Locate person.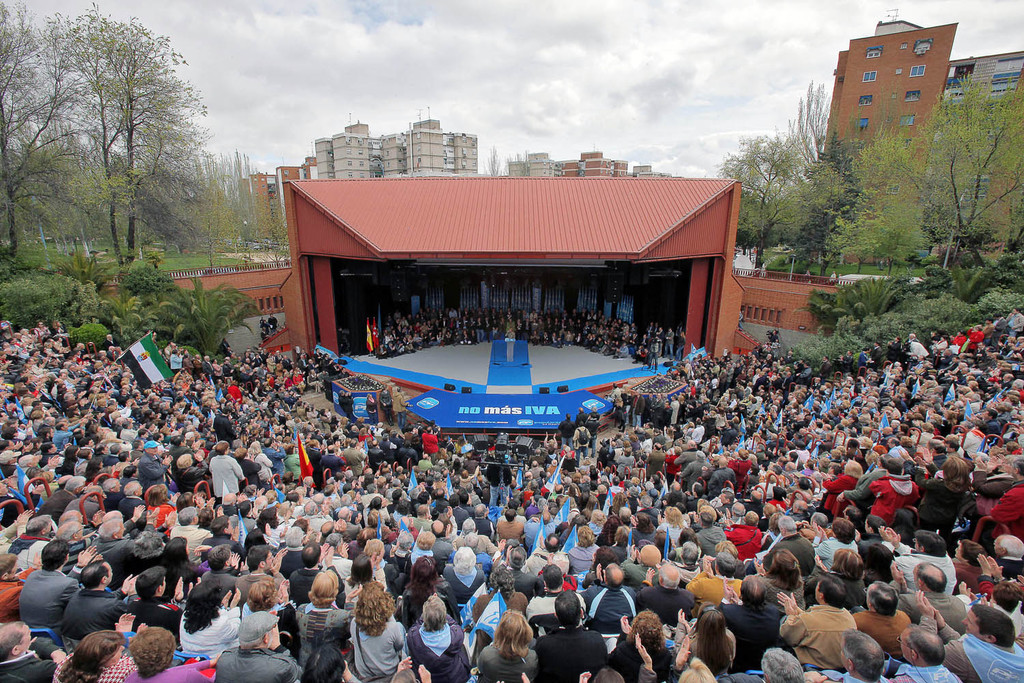
Bounding box: box=[233, 572, 291, 628].
